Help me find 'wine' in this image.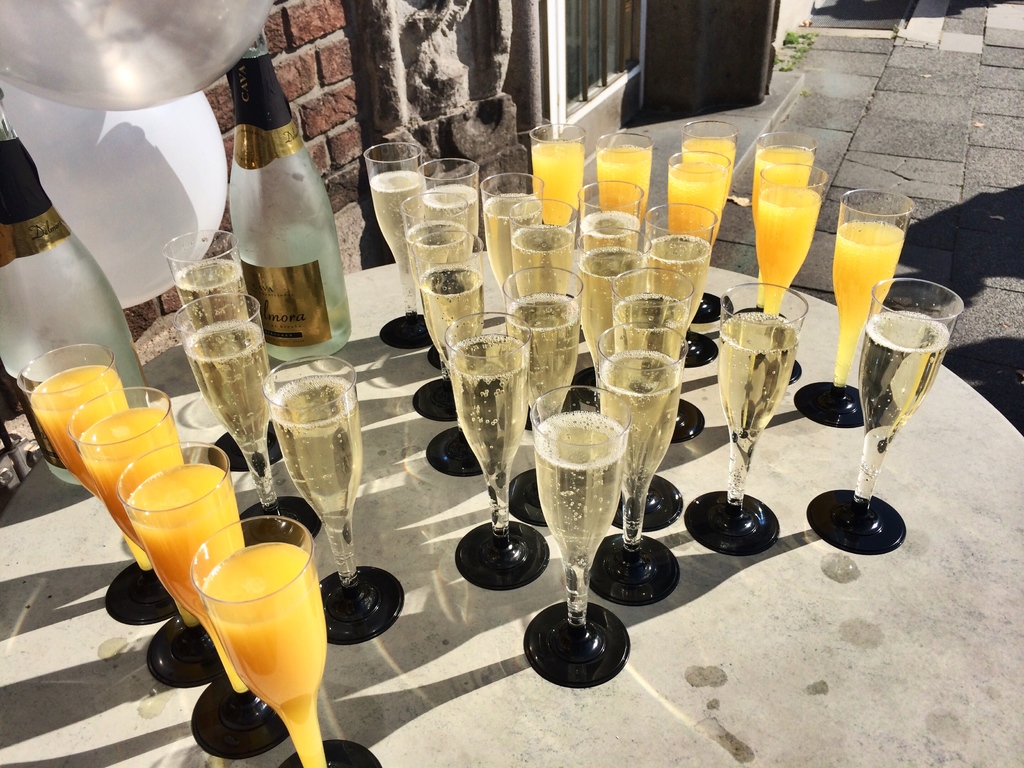
Found it: {"left": 599, "top": 346, "right": 678, "bottom": 550}.
